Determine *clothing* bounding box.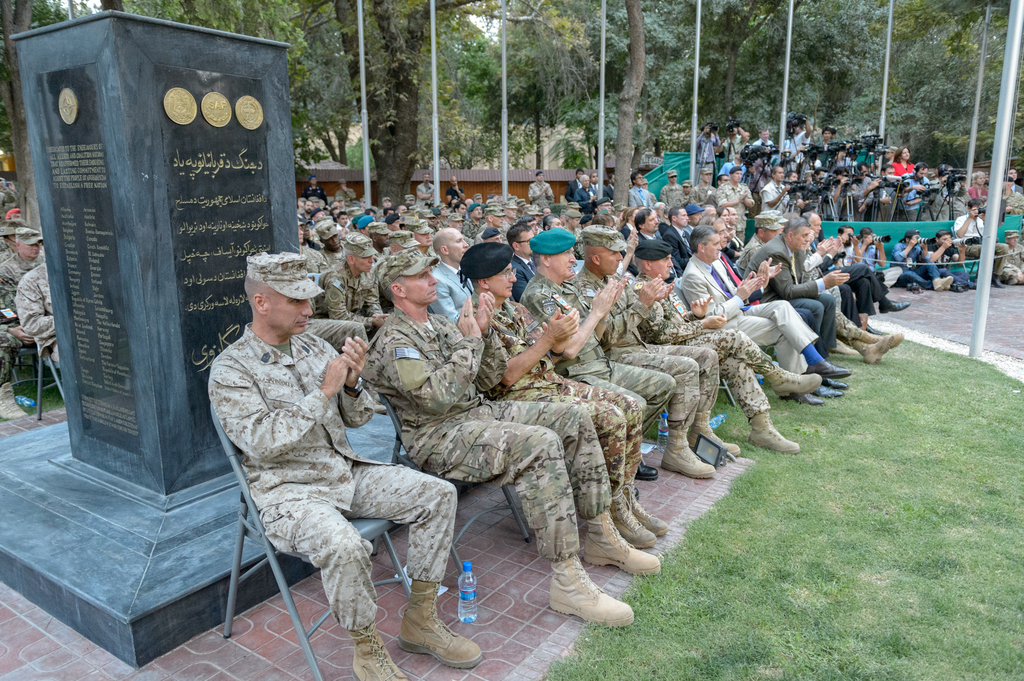
Determined: bbox(752, 236, 822, 344).
